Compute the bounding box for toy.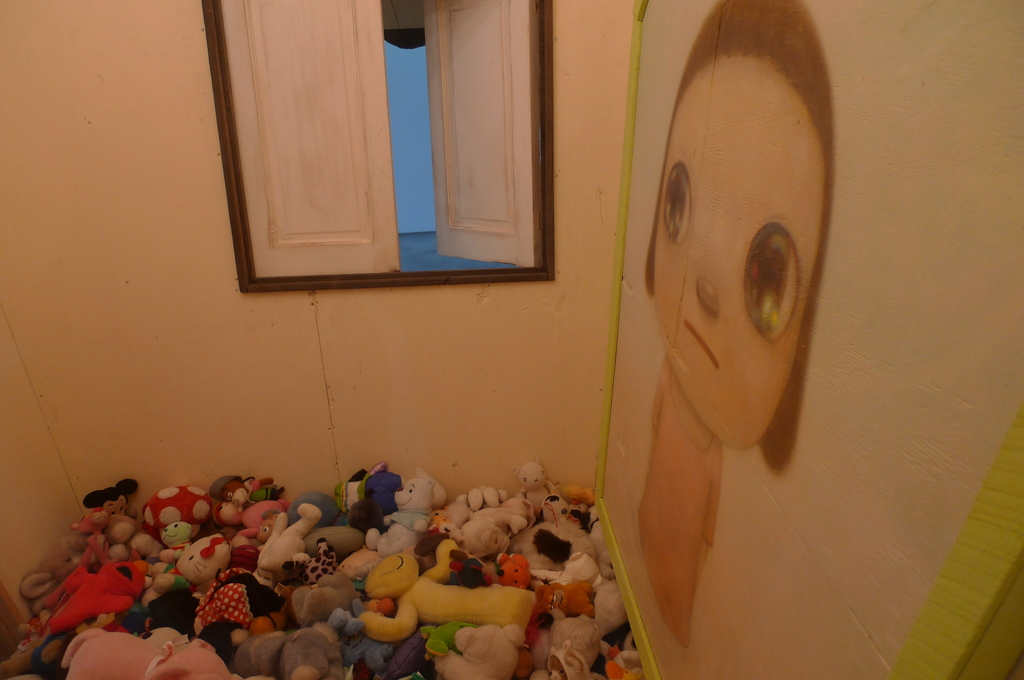
53 555 148 646.
